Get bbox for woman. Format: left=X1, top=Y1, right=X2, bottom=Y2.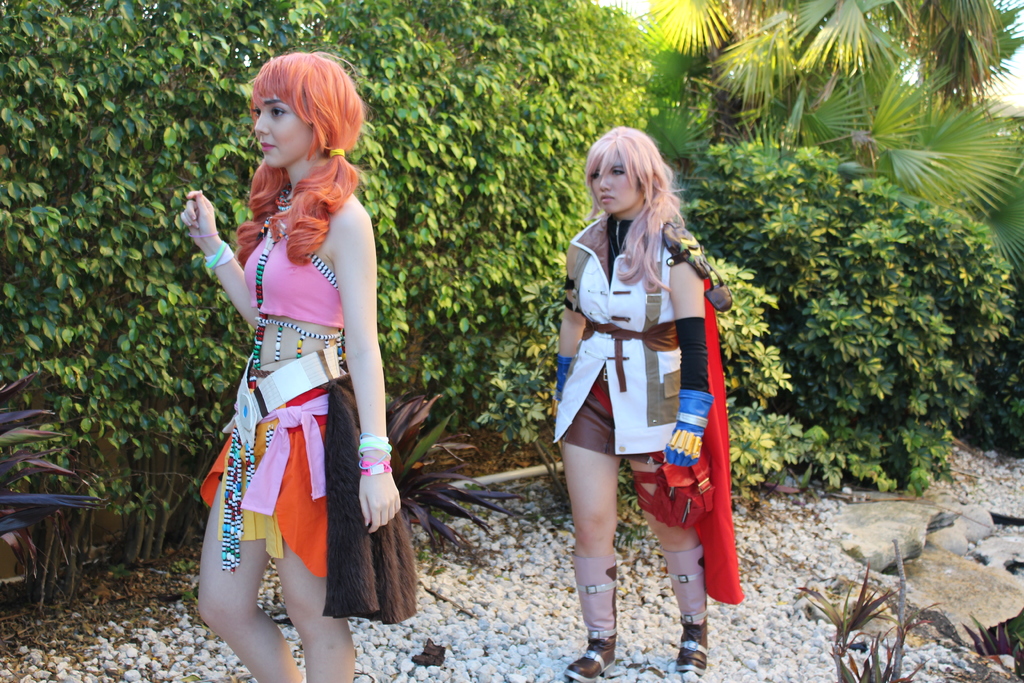
left=177, top=52, right=420, bottom=682.
